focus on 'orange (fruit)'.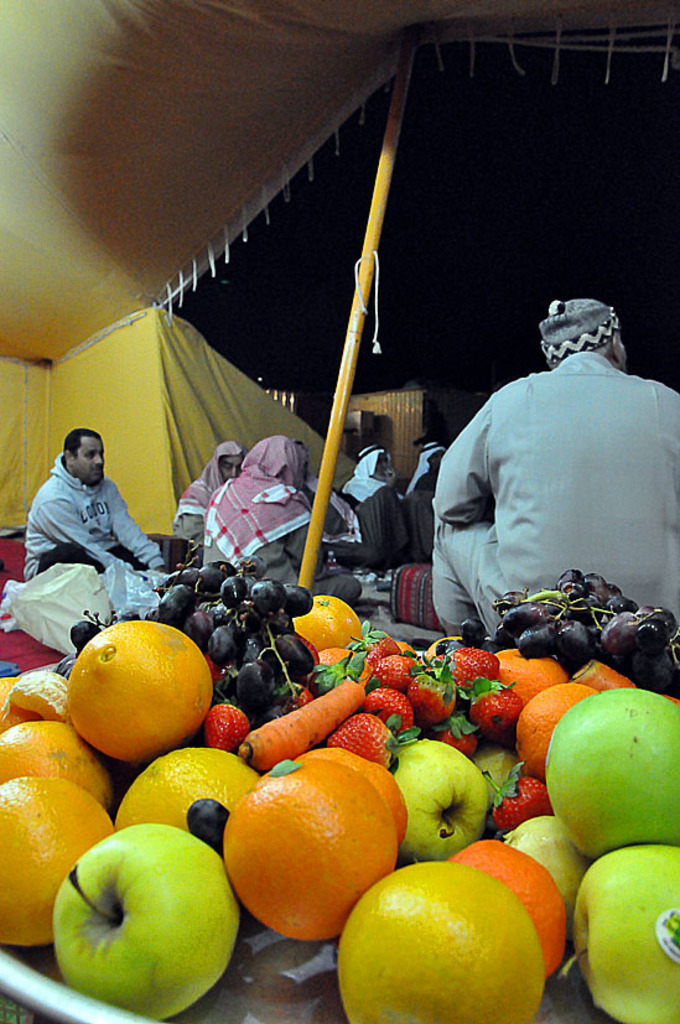
Focused at BBox(468, 843, 562, 976).
